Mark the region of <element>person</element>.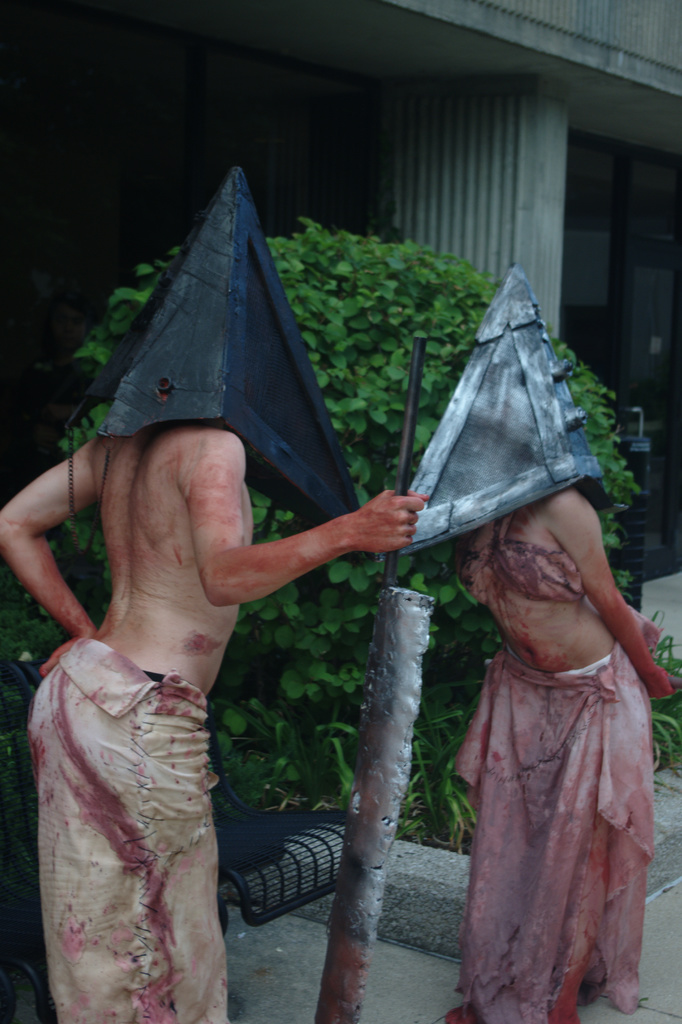
Region: (x1=44, y1=271, x2=528, y2=1023).
